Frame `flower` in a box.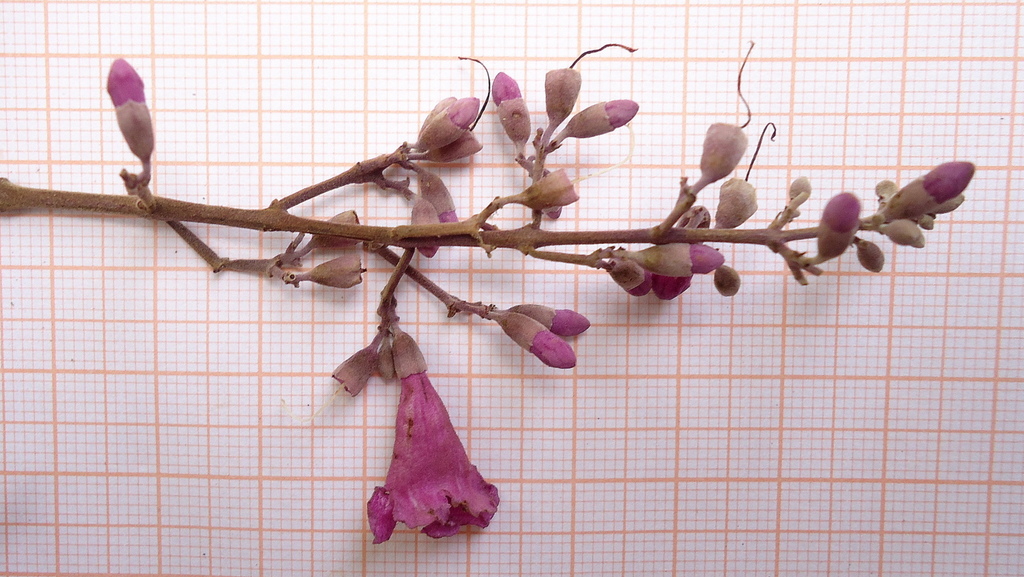
{"x1": 368, "y1": 331, "x2": 504, "y2": 553}.
